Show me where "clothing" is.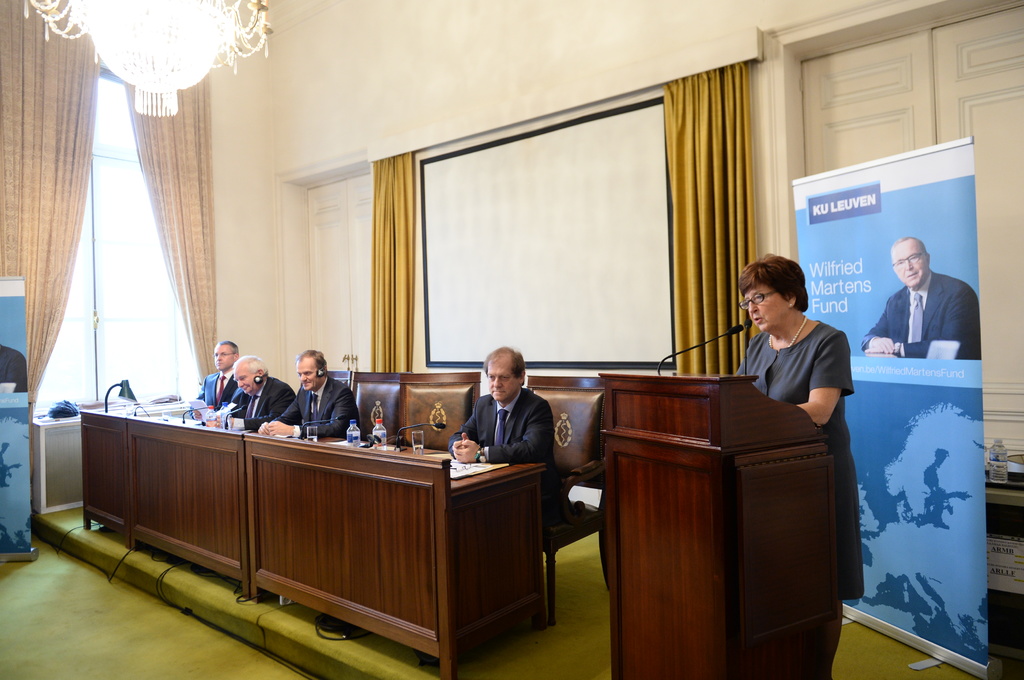
"clothing" is at bbox=(450, 387, 552, 464).
